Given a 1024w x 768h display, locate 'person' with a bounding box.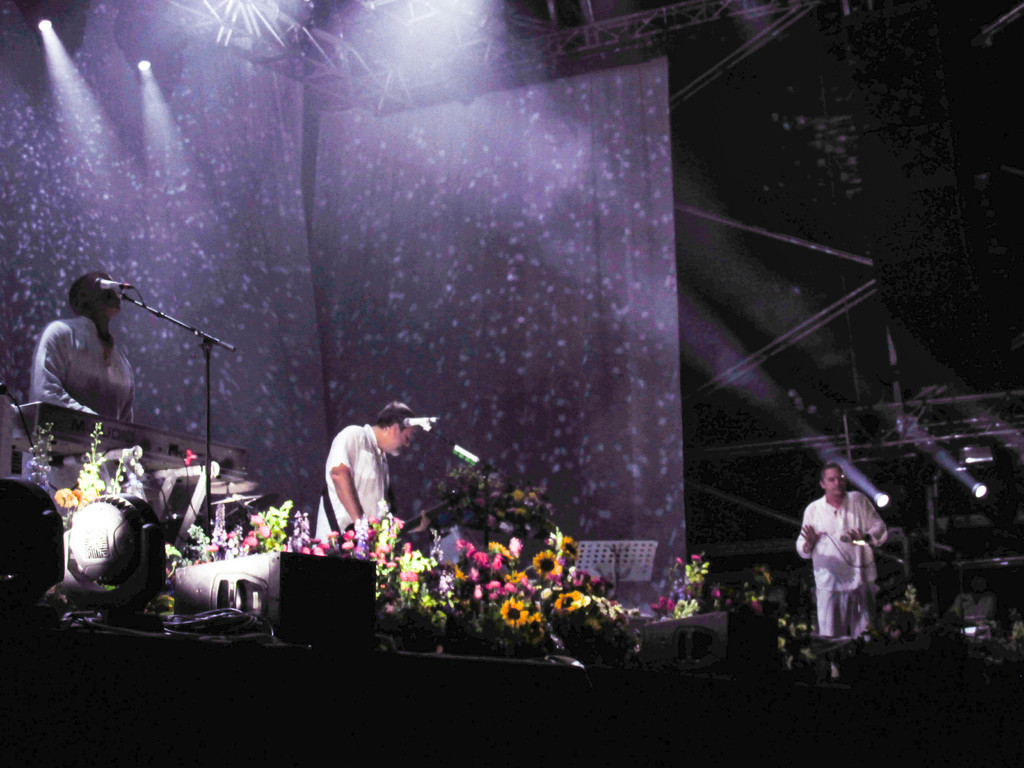
Located: 13 273 138 502.
